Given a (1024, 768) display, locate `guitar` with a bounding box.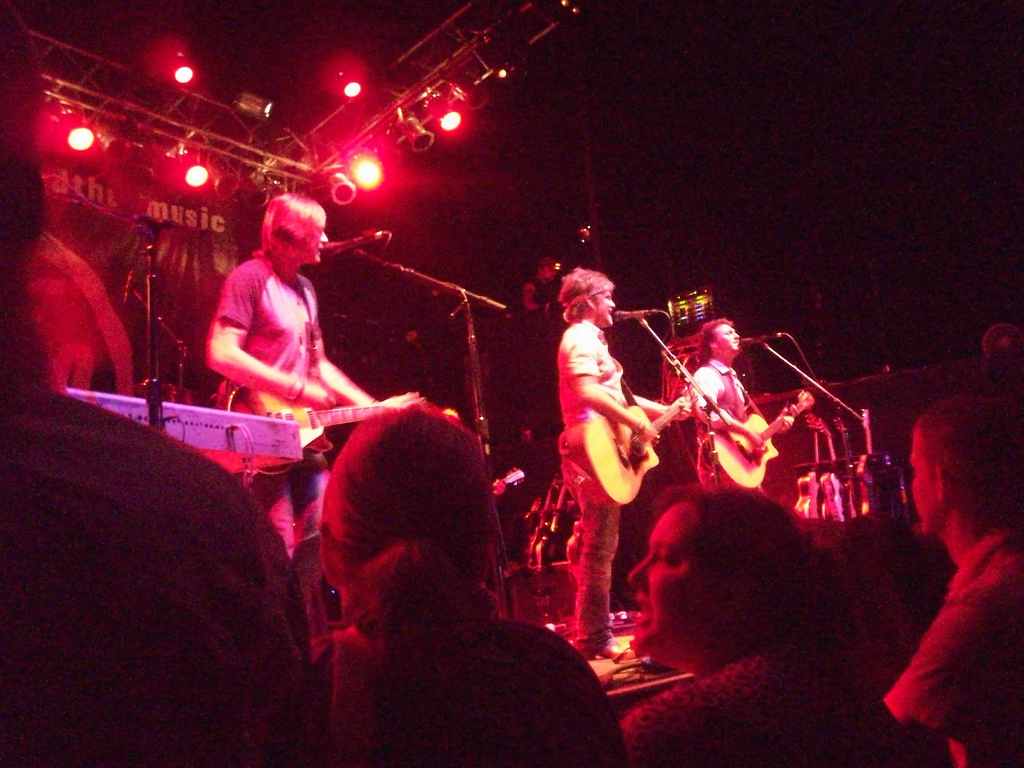
Located: (548, 393, 694, 525).
